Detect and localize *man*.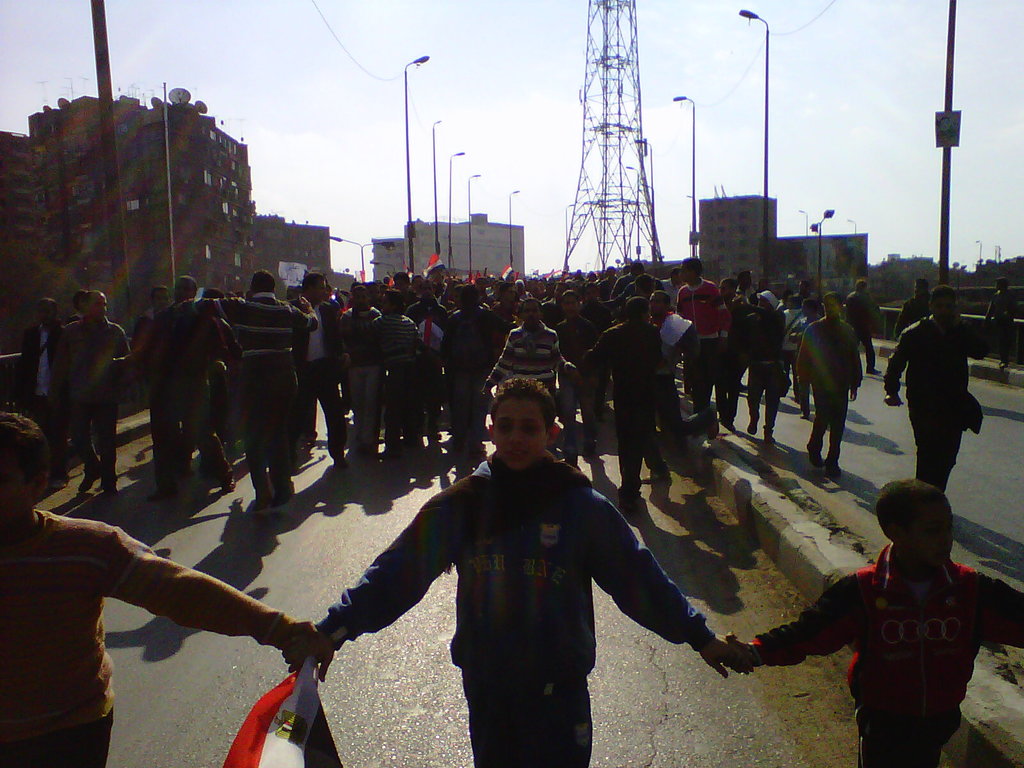
Localized at <box>713,274,755,441</box>.
